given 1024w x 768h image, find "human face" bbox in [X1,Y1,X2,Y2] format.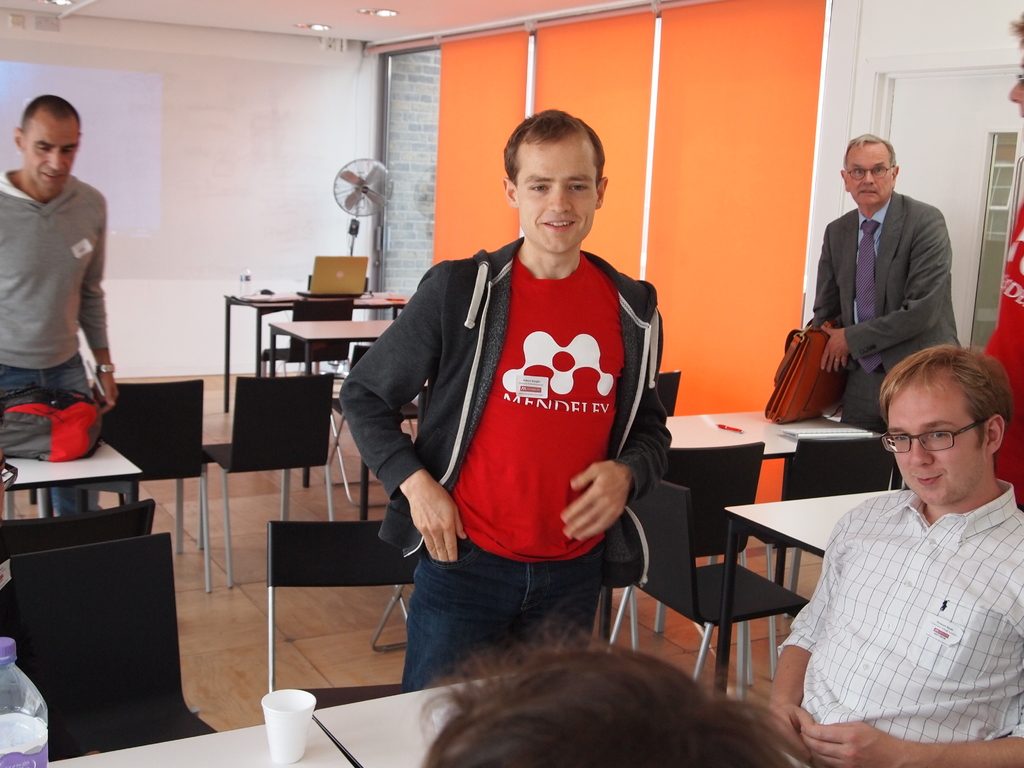
[26,119,77,192].
